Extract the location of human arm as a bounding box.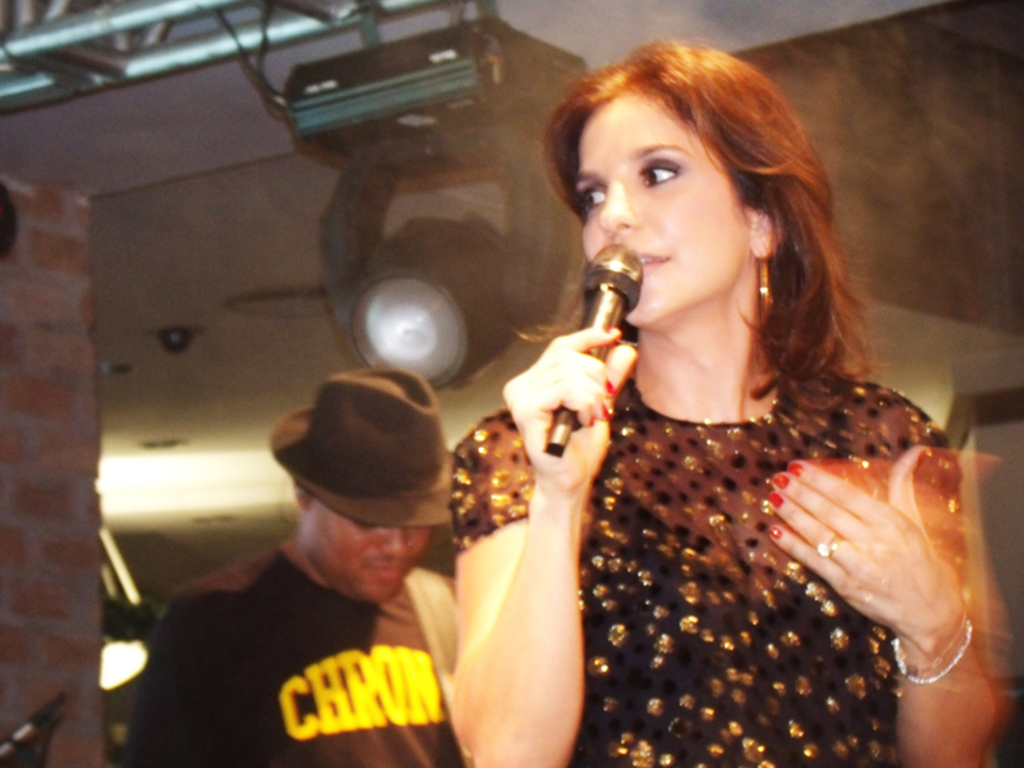
box=[122, 596, 219, 767].
